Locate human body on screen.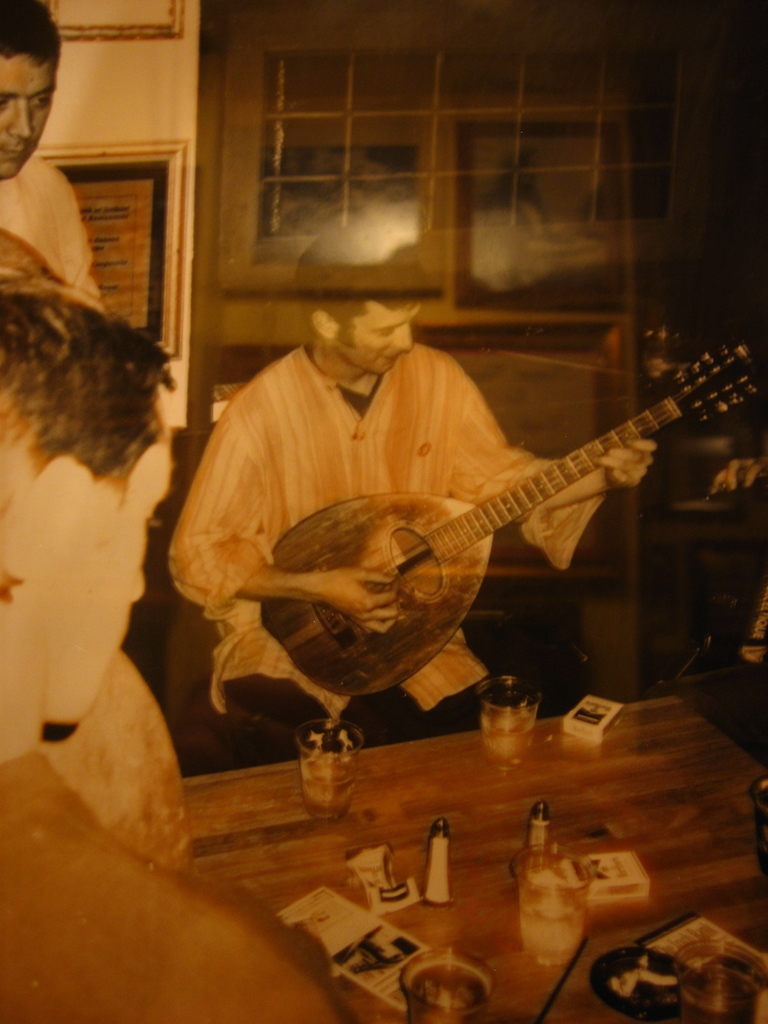
On screen at [x1=697, y1=449, x2=767, y2=668].
